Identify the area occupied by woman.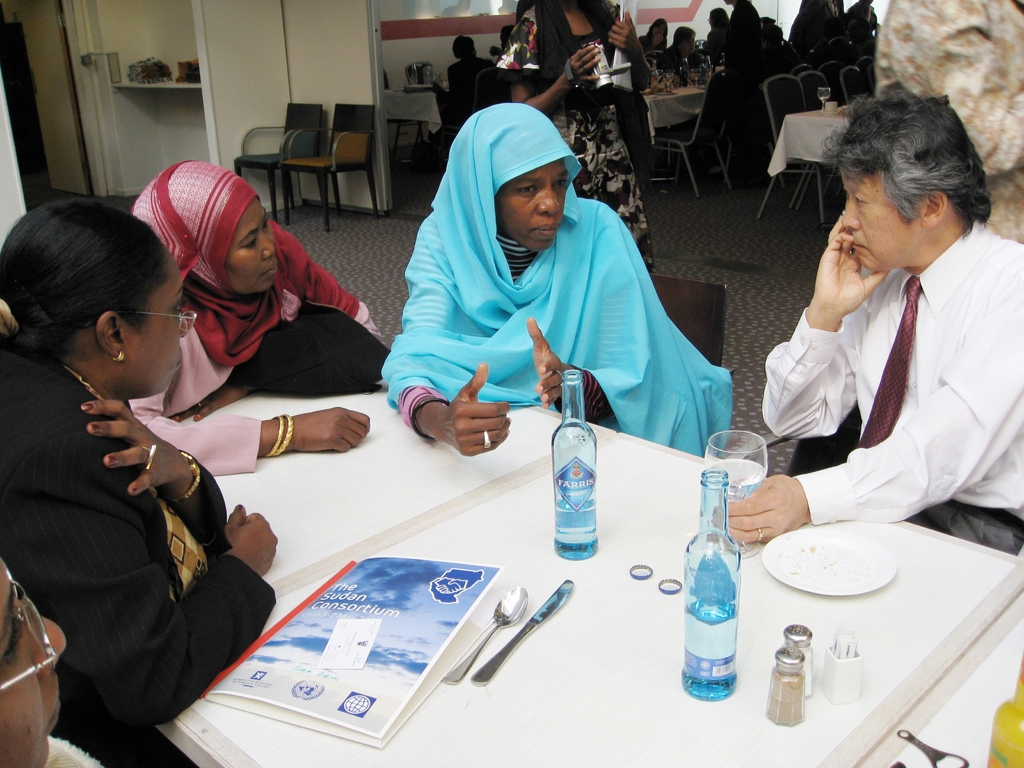
Area: 493:0:657:268.
